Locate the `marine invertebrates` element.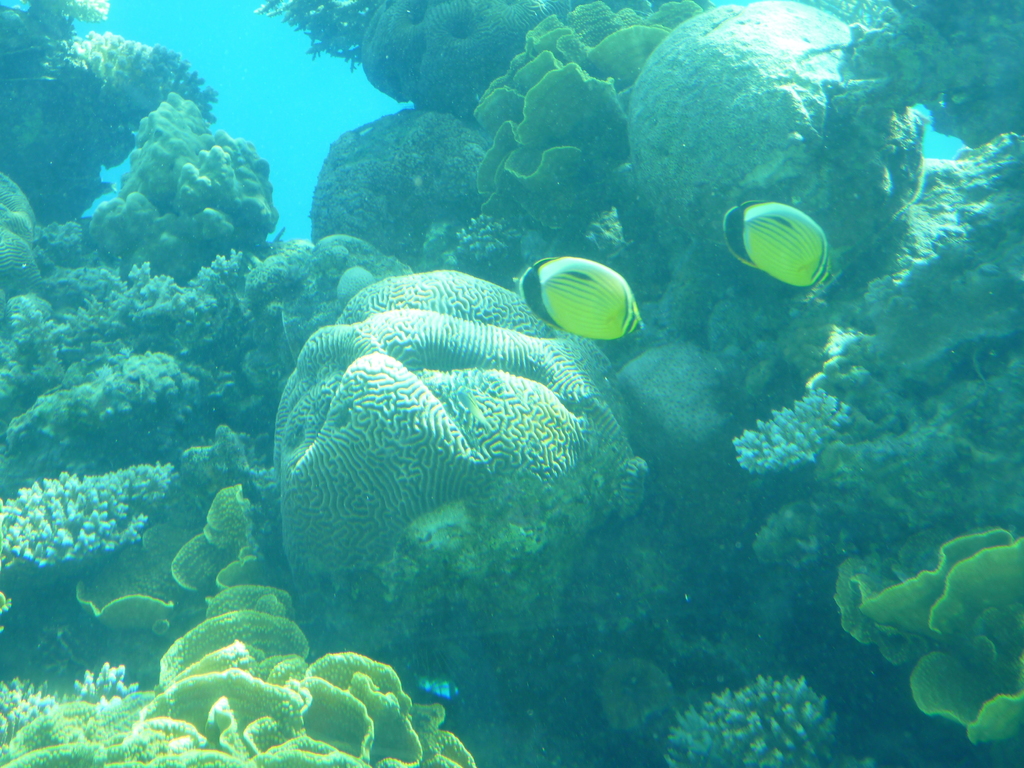
Element bbox: 65:13:231:150.
